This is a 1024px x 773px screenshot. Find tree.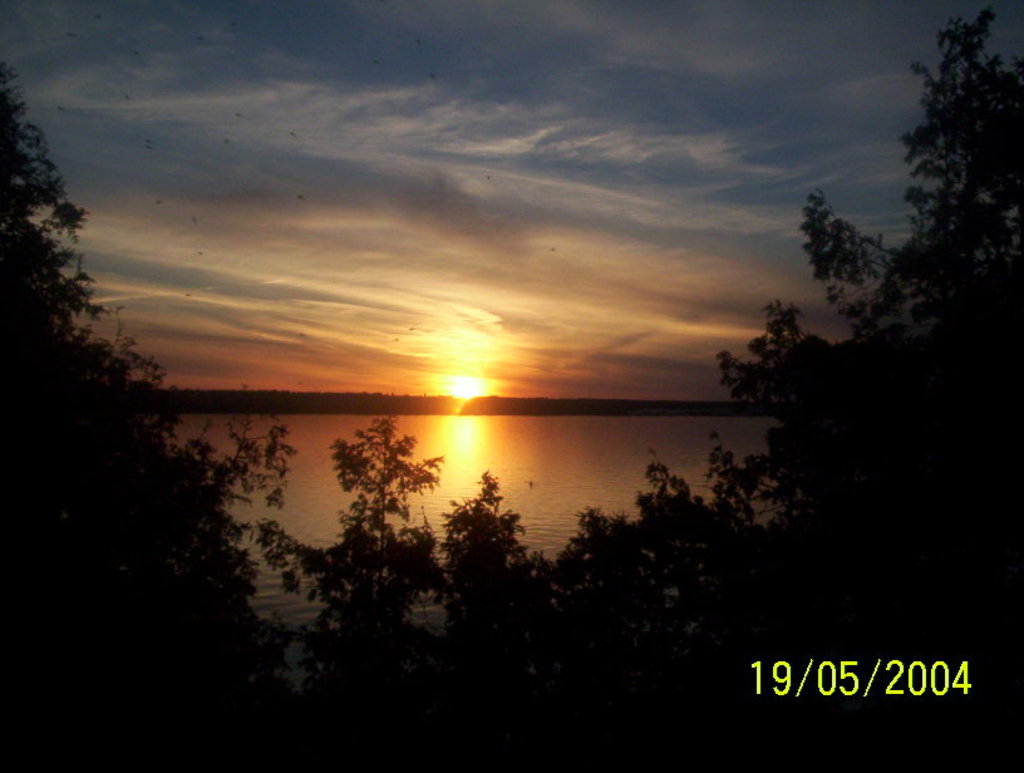
Bounding box: 0/56/300/757.
